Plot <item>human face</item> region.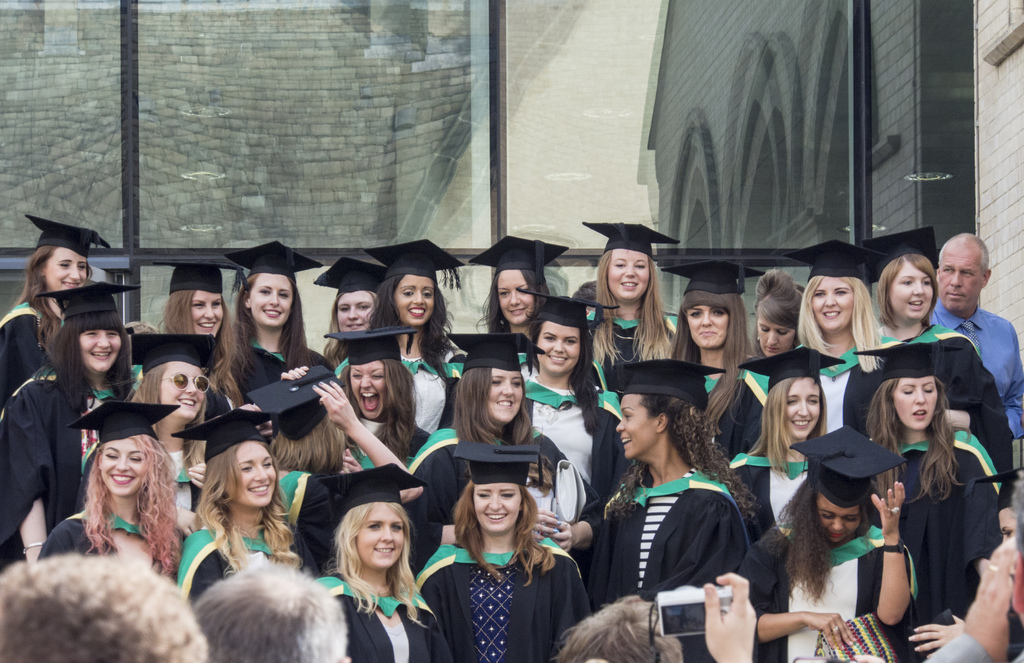
Plotted at locate(78, 329, 122, 375).
